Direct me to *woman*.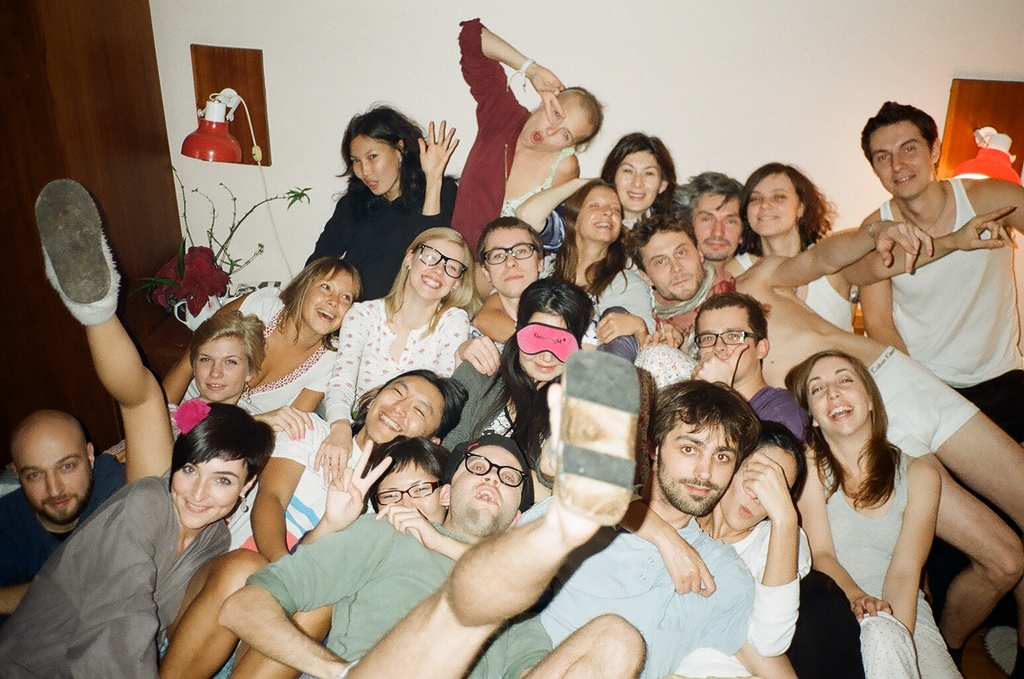
Direction: BBox(308, 224, 488, 483).
